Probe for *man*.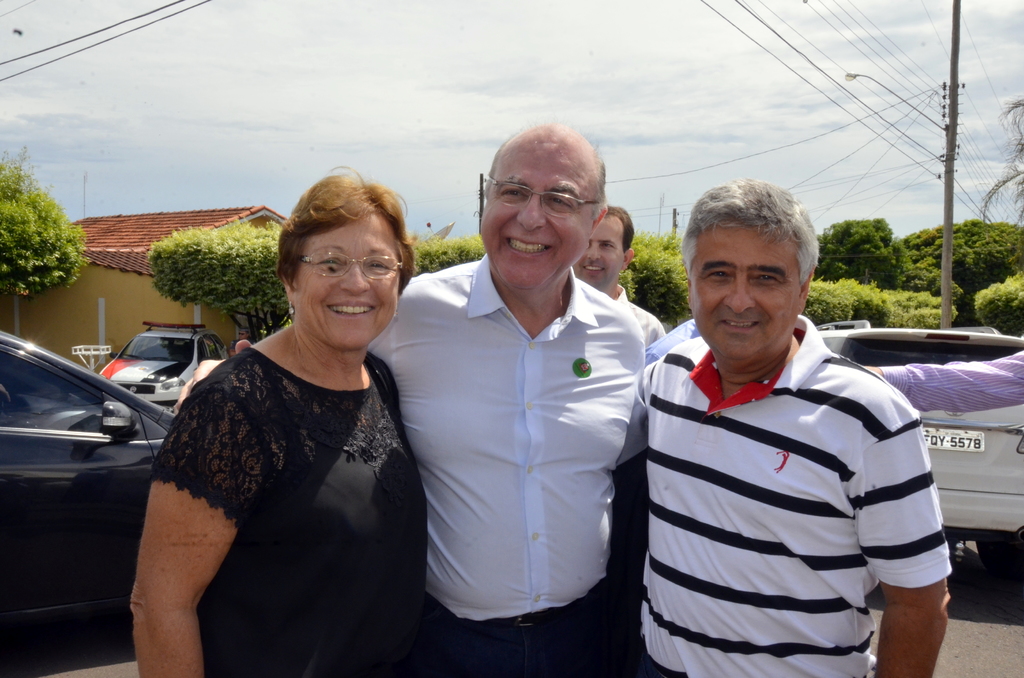
Probe result: [572,204,666,347].
